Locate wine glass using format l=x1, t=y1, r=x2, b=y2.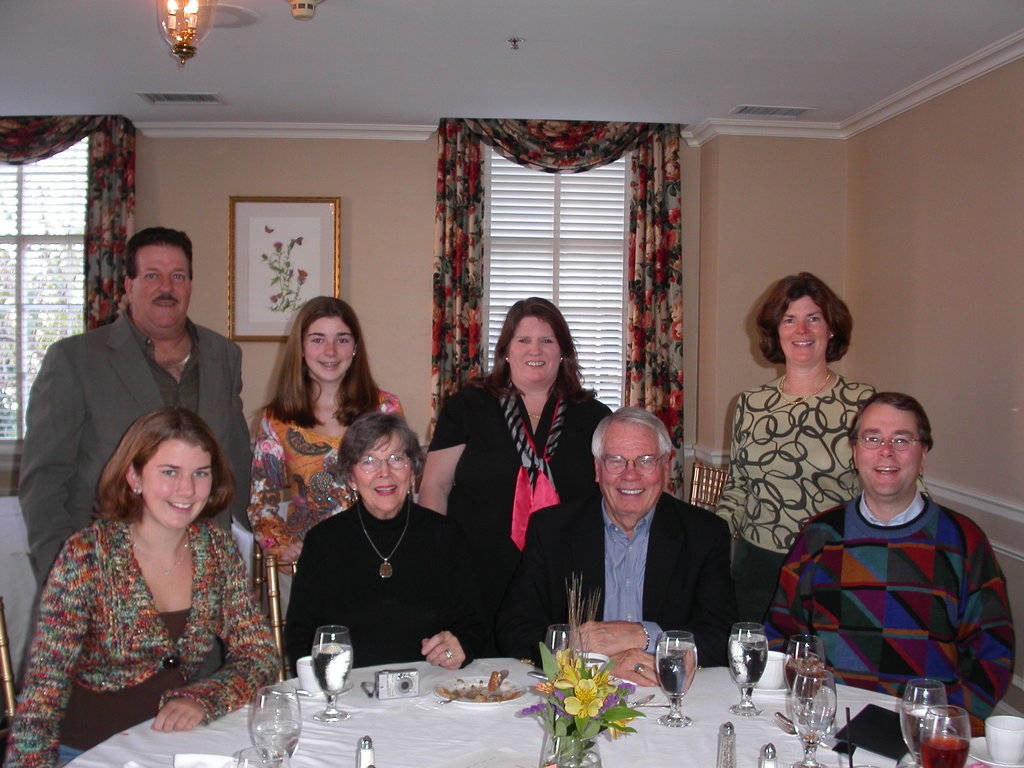
l=898, t=678, r=943, b=766.
